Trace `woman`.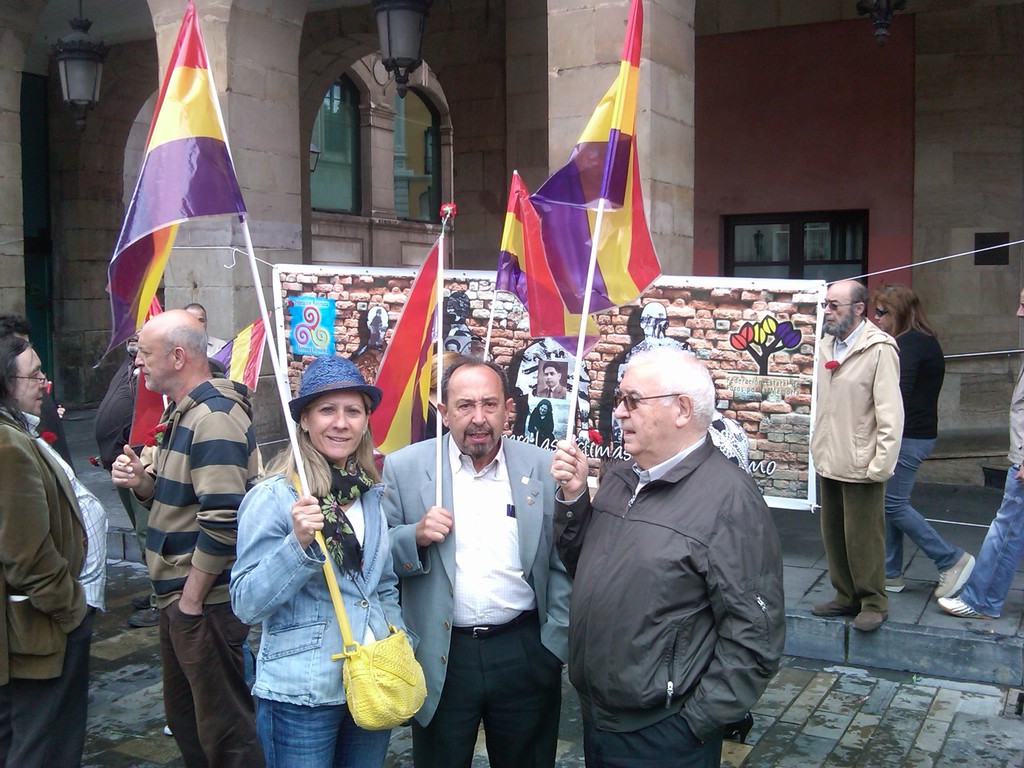
Traced to left=529, top=399, right=557, bottom=450.
